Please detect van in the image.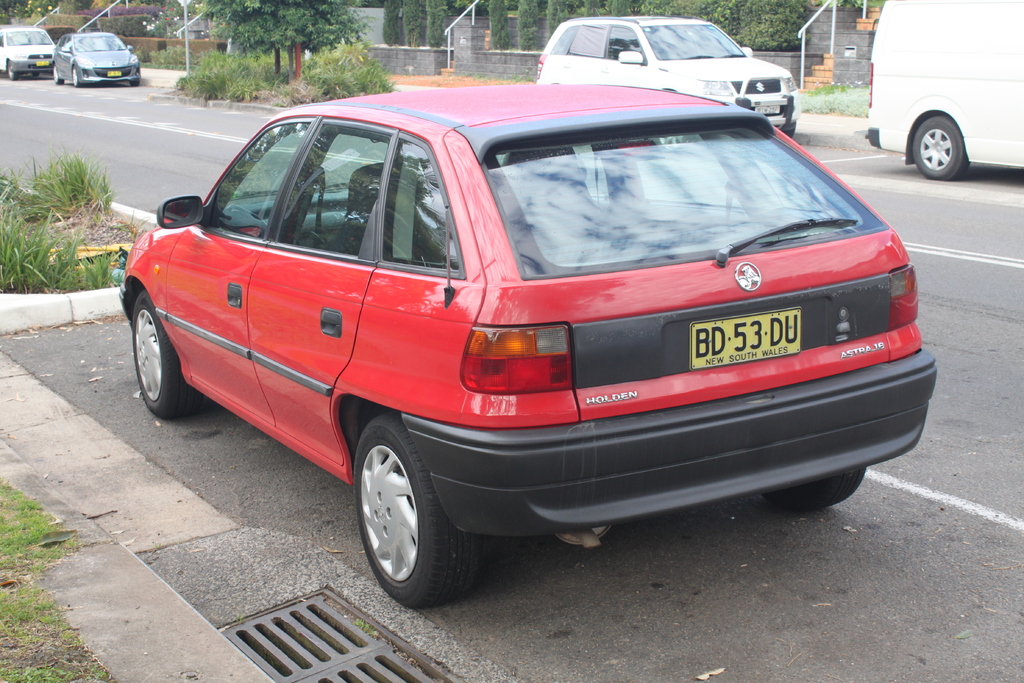
865:0:1023:178.
